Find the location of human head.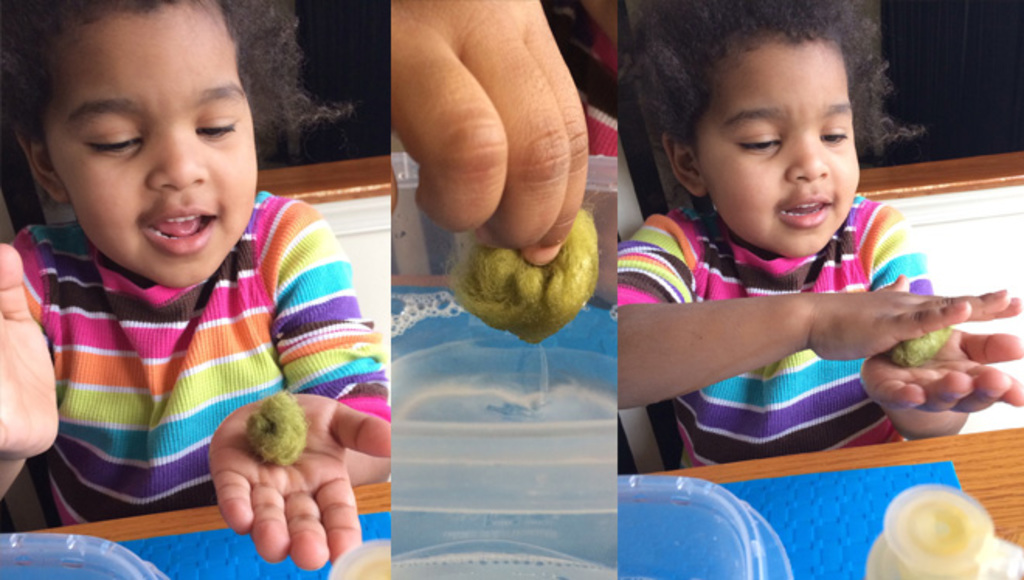
Location: (x1=627, y1=0, x2=909, y2=264).
